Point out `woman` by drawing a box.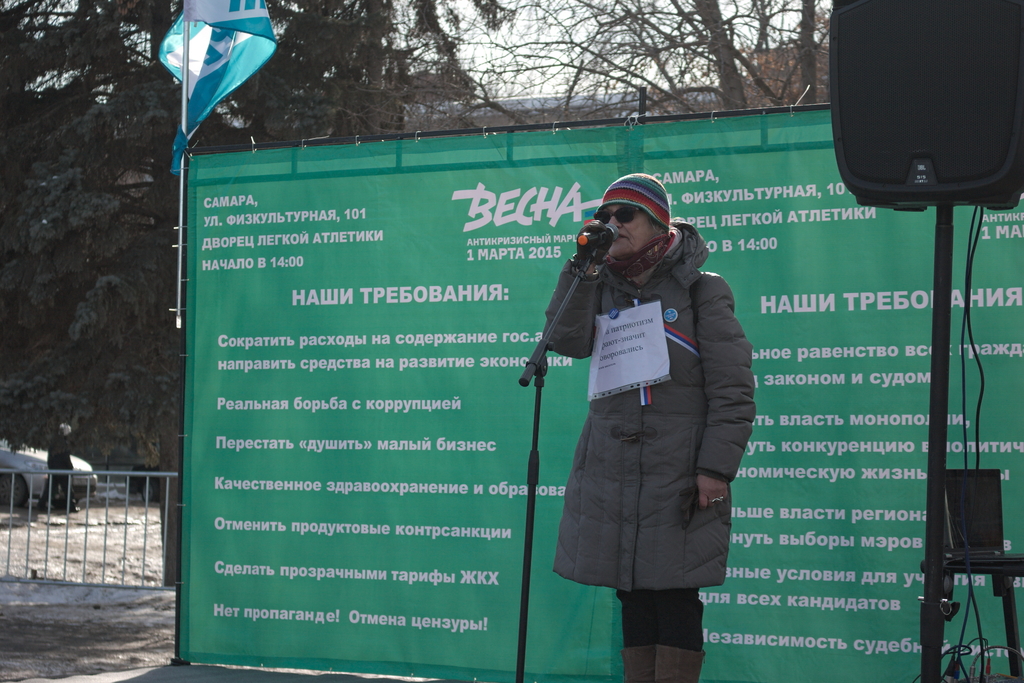
<bbox>543, 174, 758, 682</bbox>.
